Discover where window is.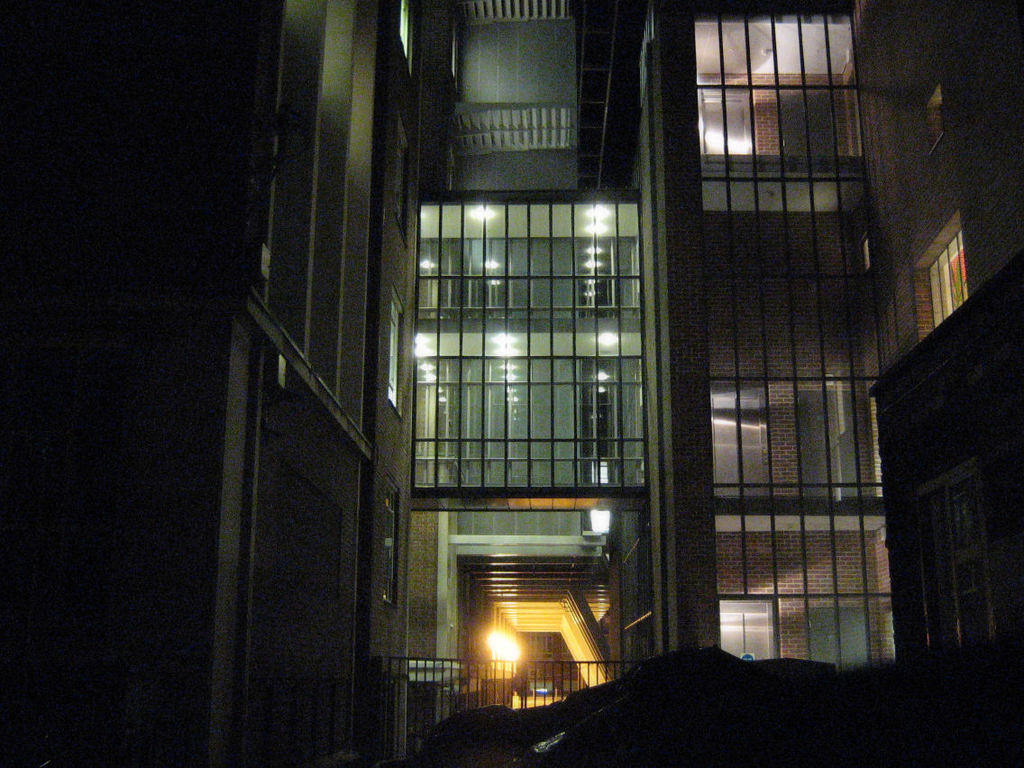
Discovered at bbox=(384, 473, 400, 606).
